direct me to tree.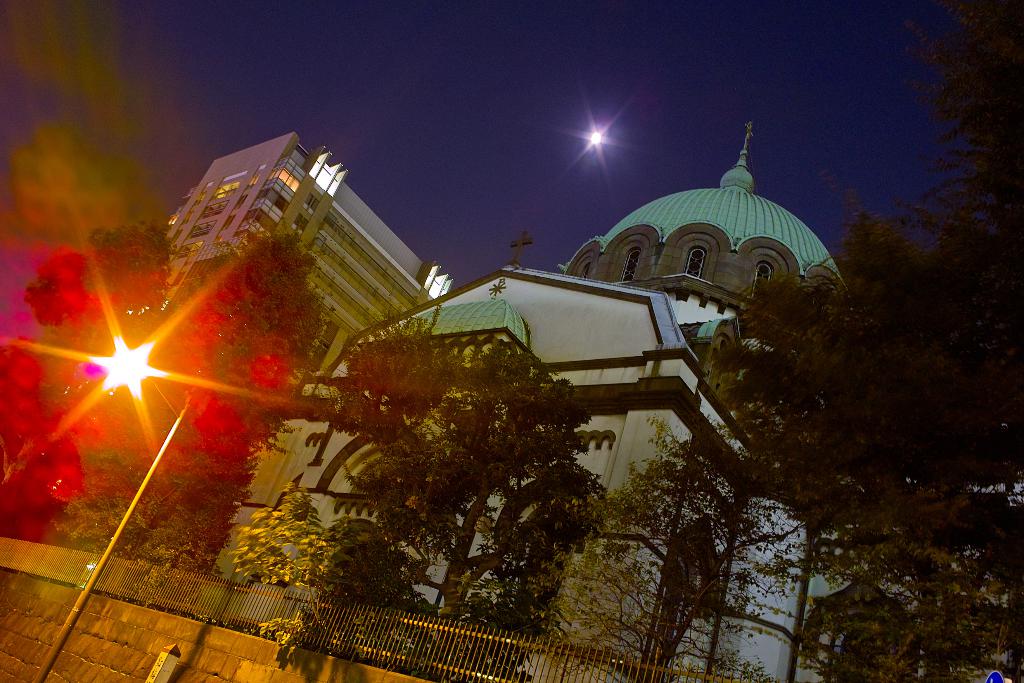
Direction: 0, 215, 184, 525.
